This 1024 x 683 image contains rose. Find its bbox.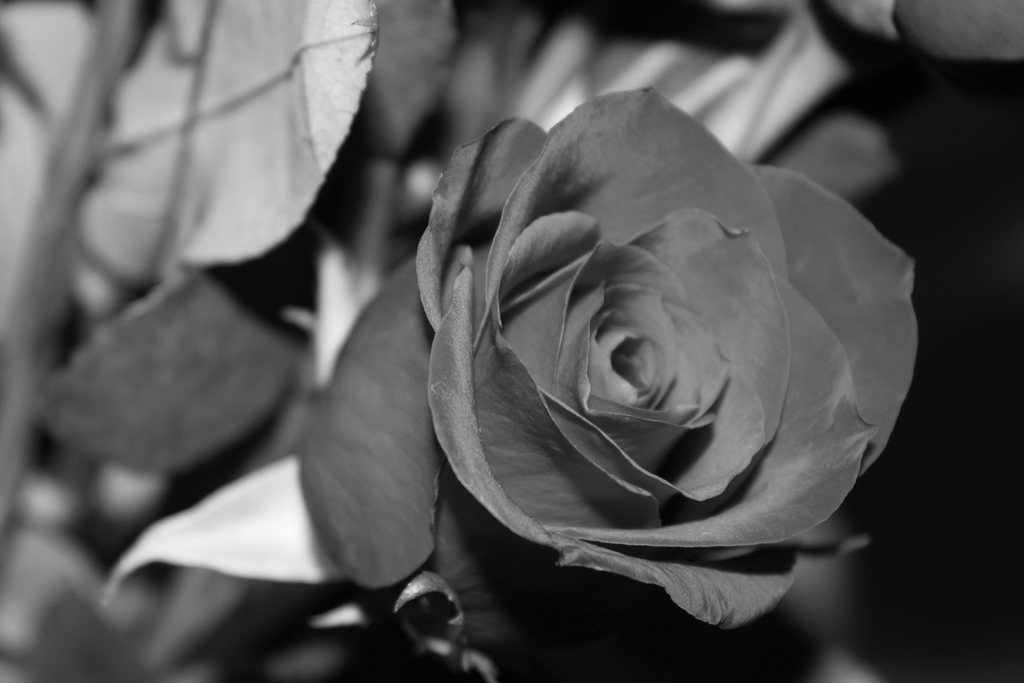
pyautogui.locateOnScreen(301, 85, 922, 636).
